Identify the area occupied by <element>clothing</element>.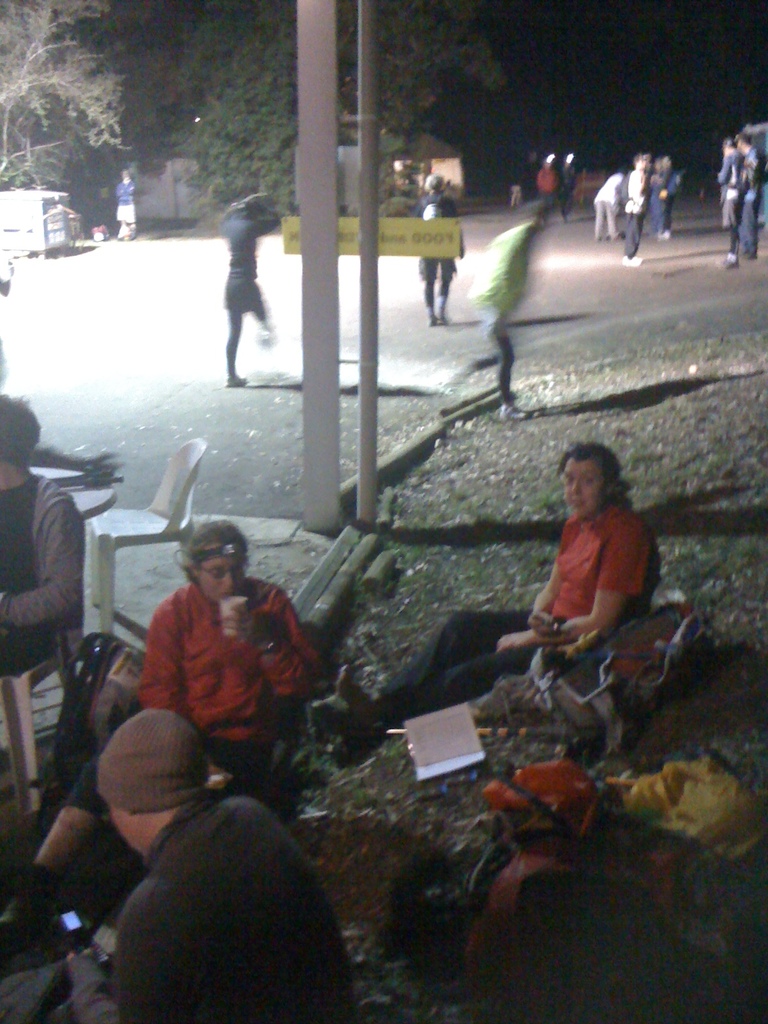
Area: bbox=[66, 579, 330, 832].
